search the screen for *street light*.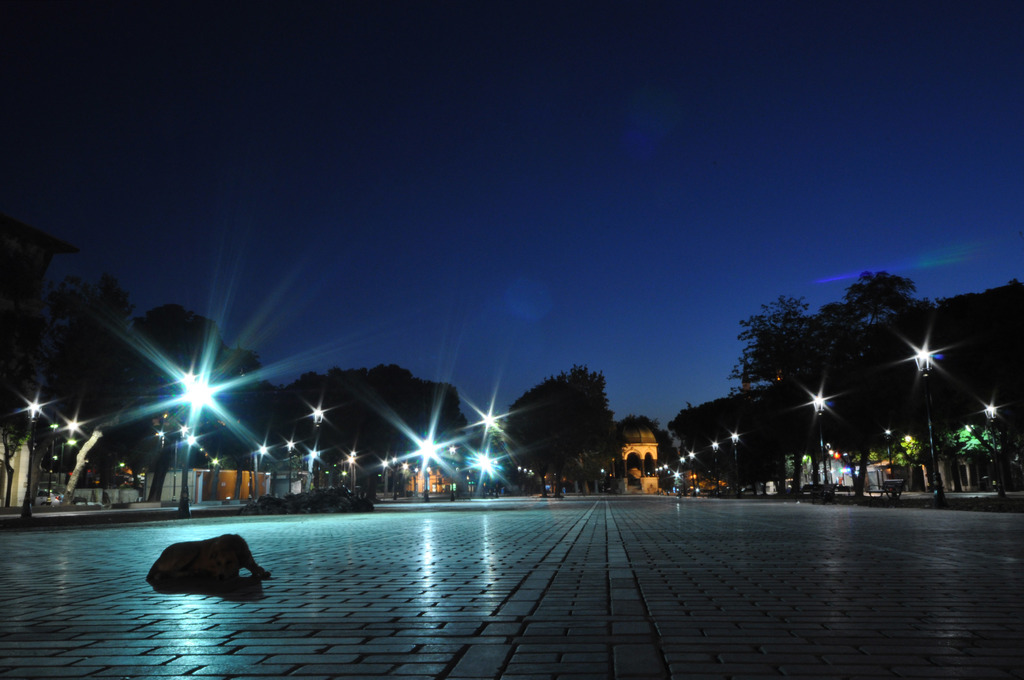
Found at crop(728, 432, 741, 499).
